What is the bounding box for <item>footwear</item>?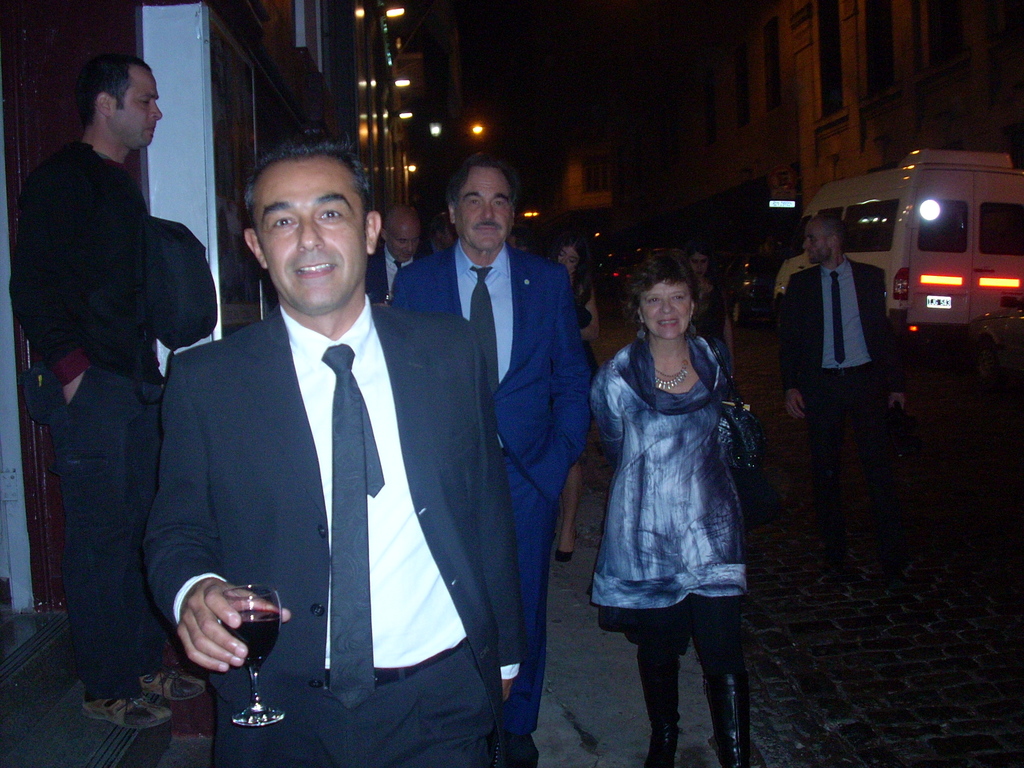
{"left": 698, "top": 642, "right": 750, "bottom": 767}.
